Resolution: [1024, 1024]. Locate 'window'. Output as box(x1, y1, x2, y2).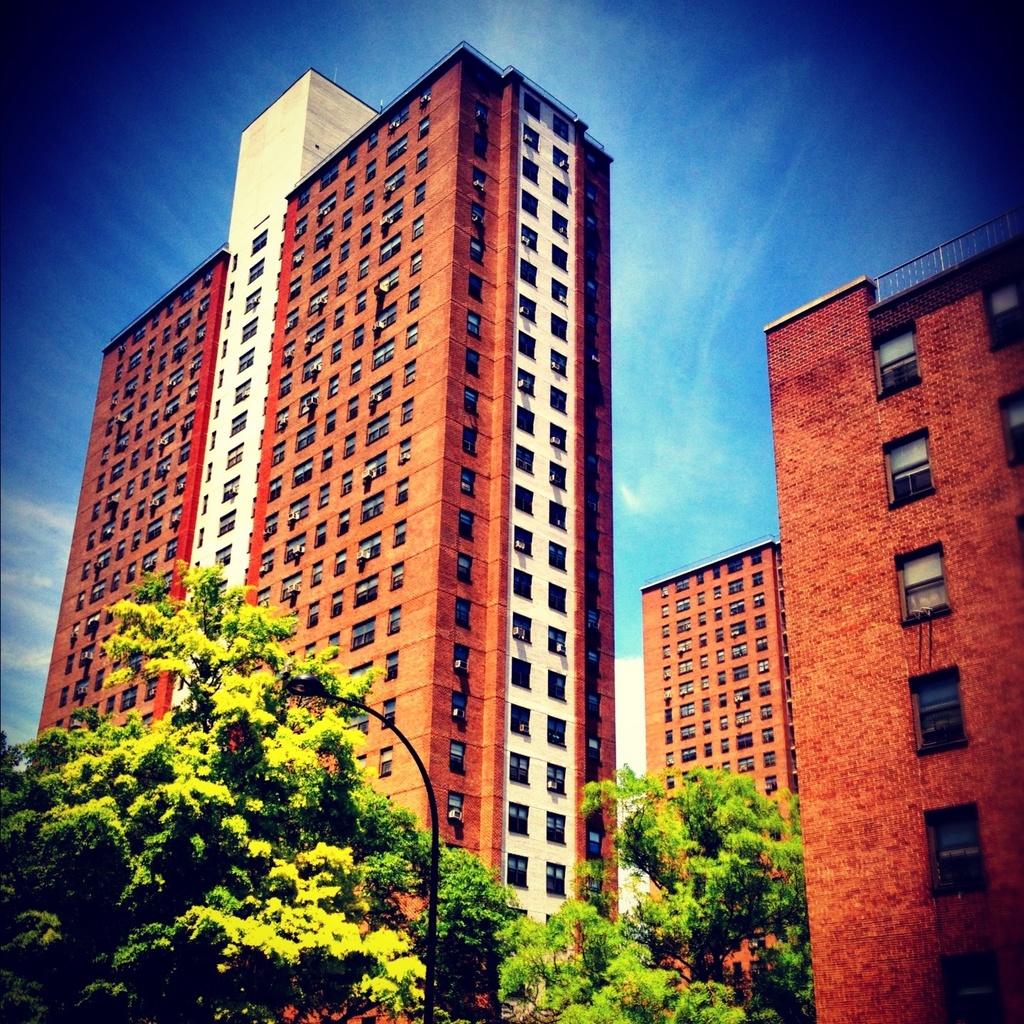
box(102, 522, 115, 539).
